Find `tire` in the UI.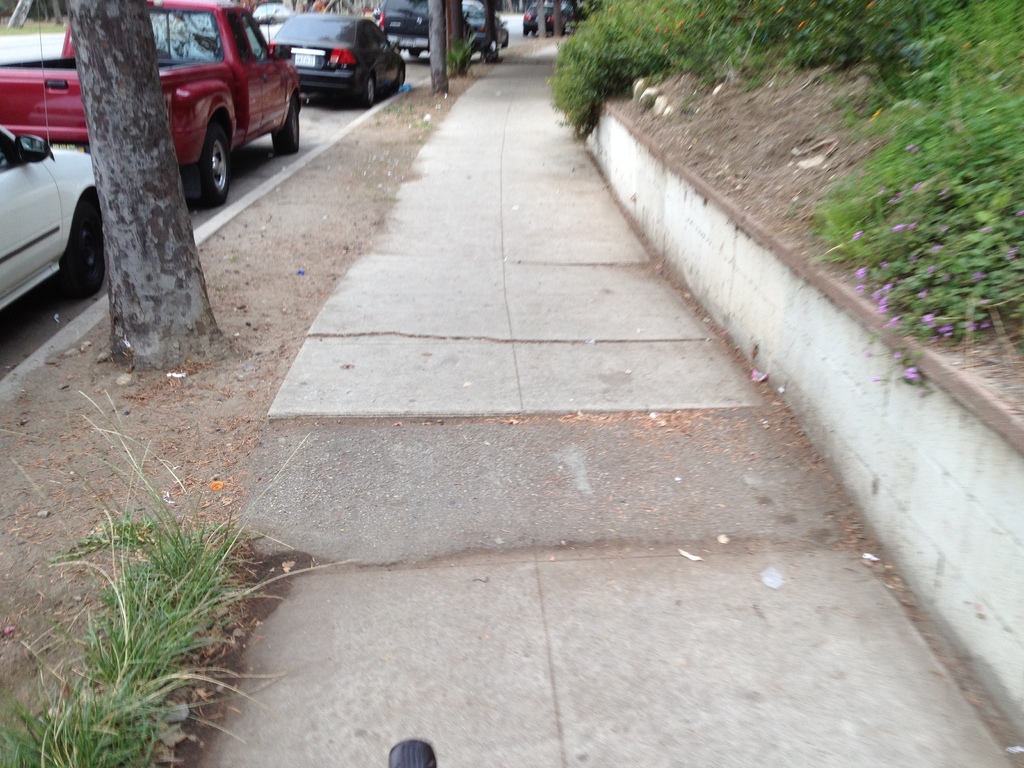
UI element at rect(192, 122, 232, 211).
